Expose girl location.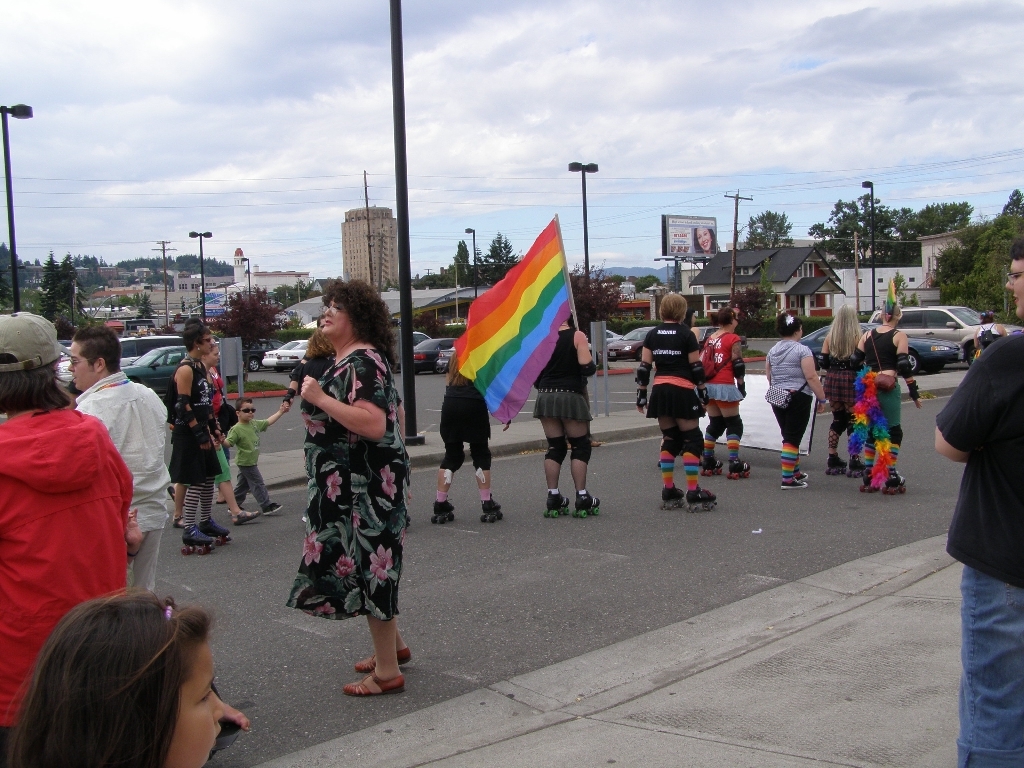
Exposed at left=161, top=320, right=240, bottom=567.
